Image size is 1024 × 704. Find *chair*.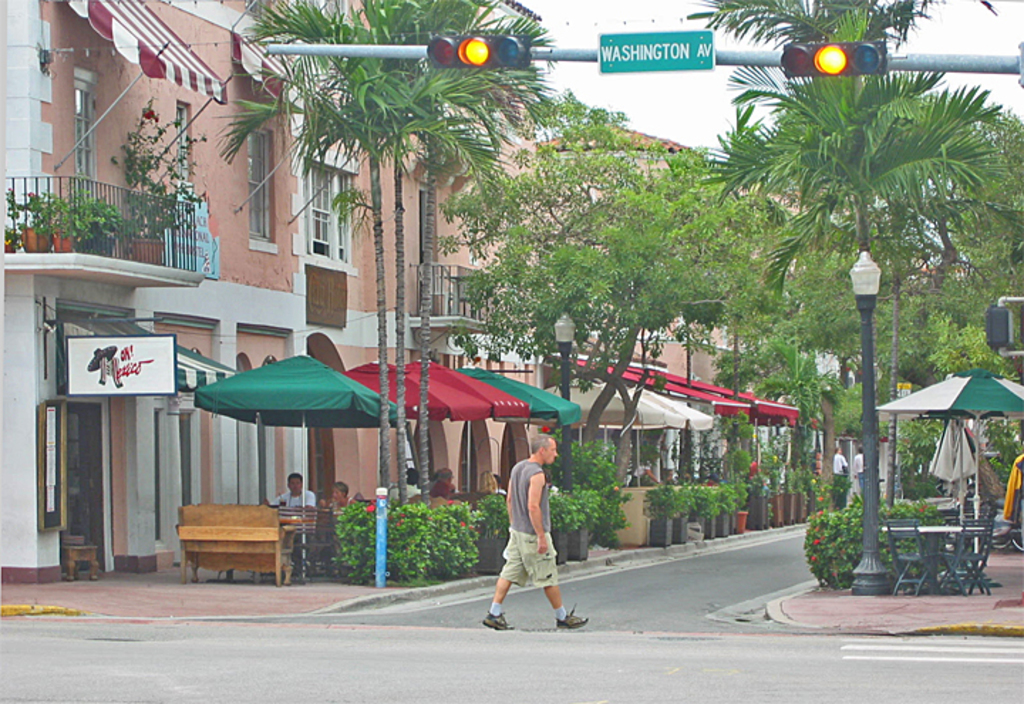
<box>944,509,996,596</box>.
